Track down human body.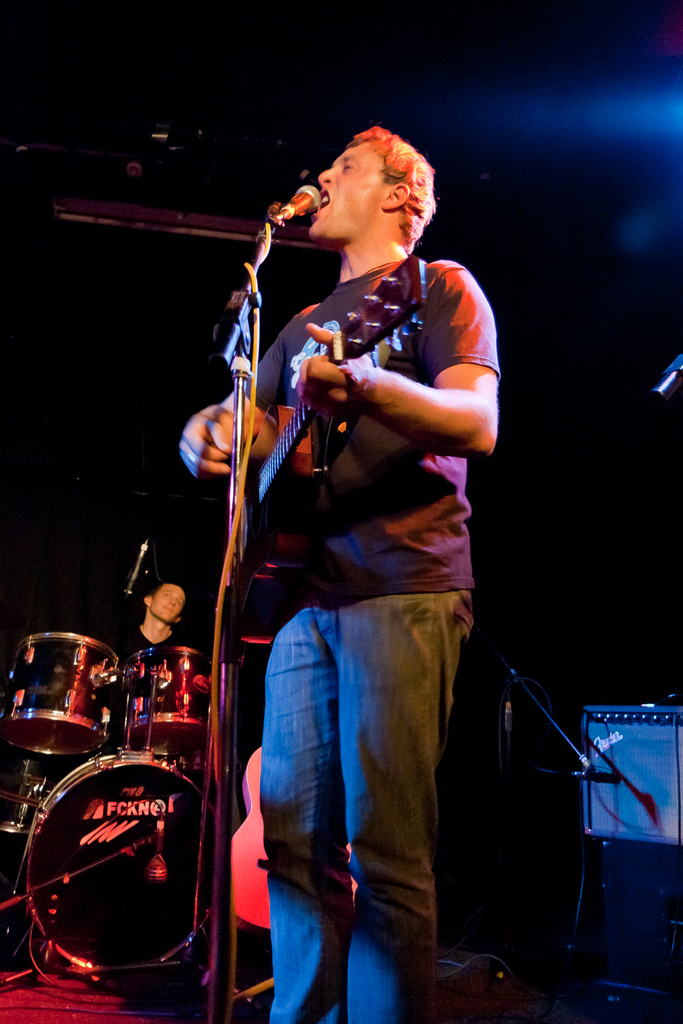
Tracked to 172/90/501/1023.
